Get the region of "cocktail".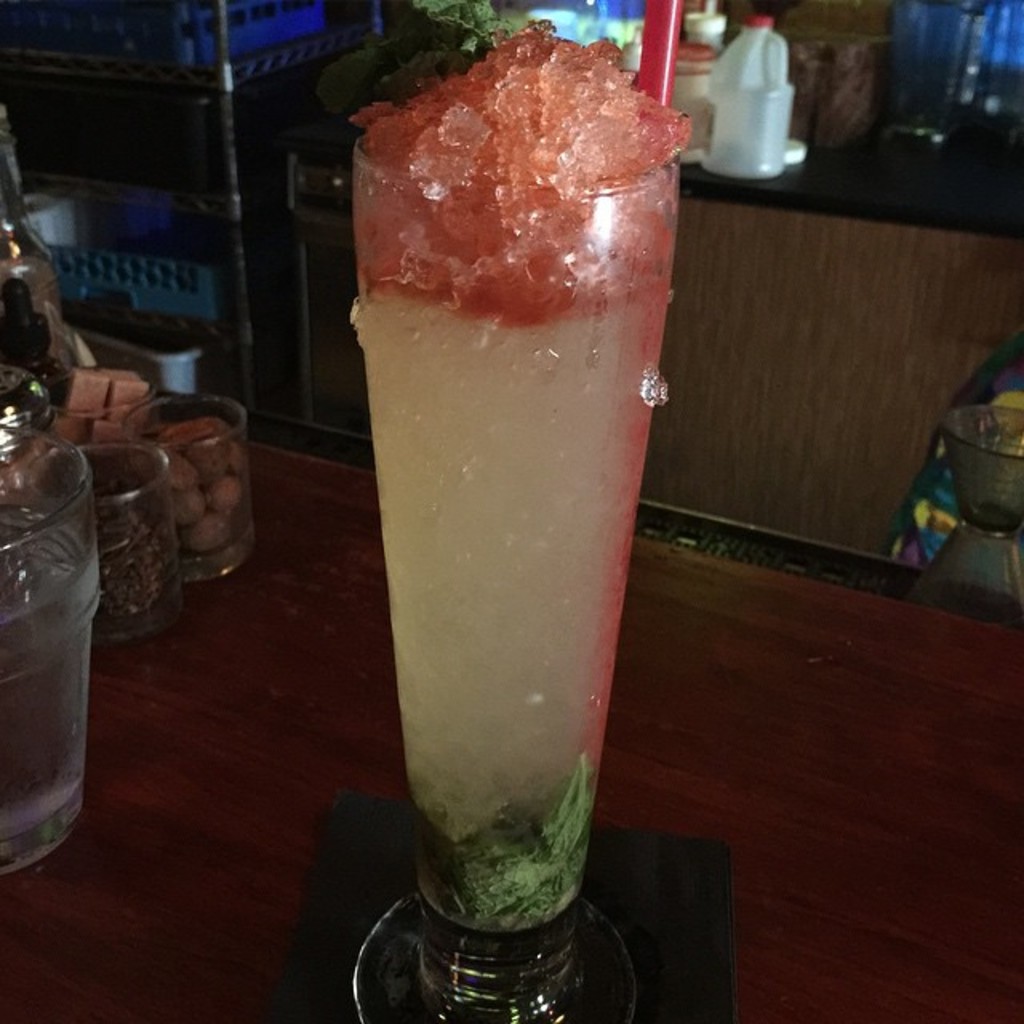
x1=346 y1=24 x2=690 y2=1022.
